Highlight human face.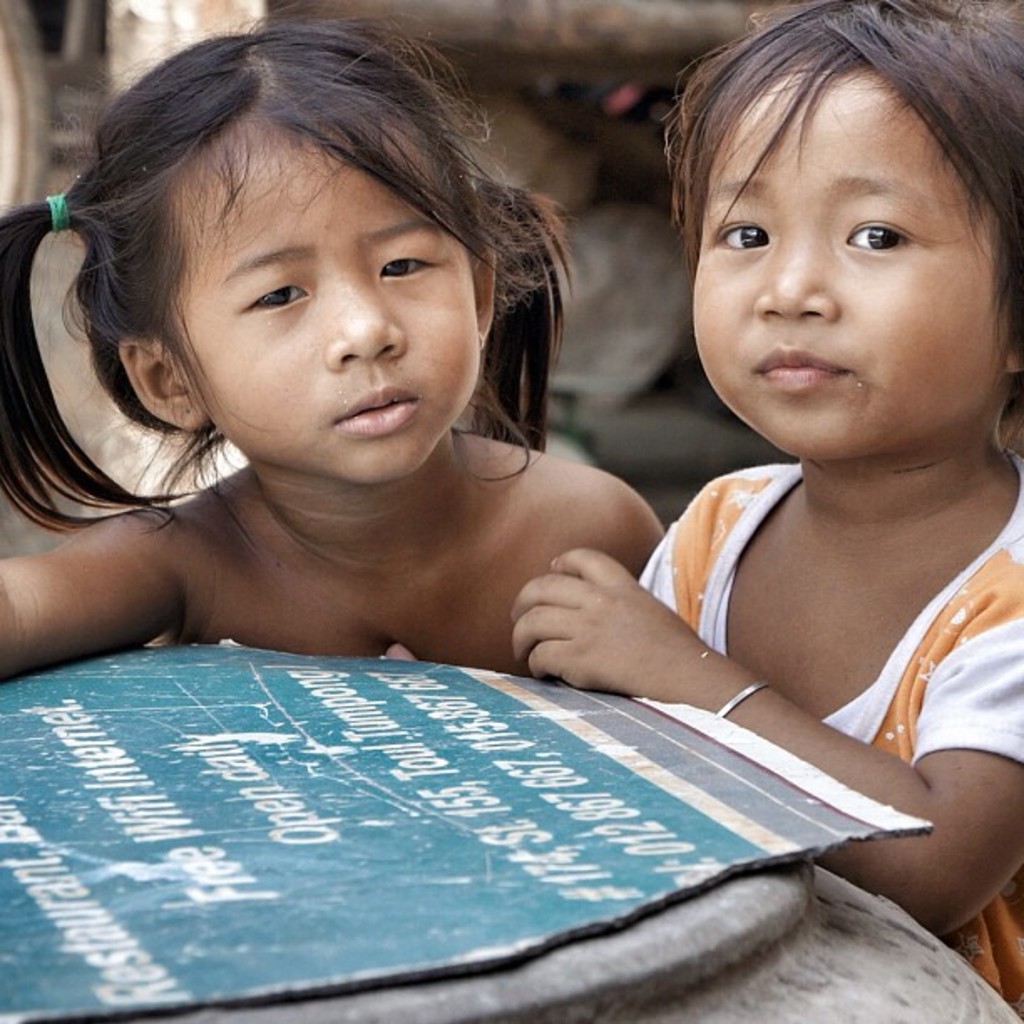
Highlighted region: <bbox>688, 70, 1009, 462</bbox>.
